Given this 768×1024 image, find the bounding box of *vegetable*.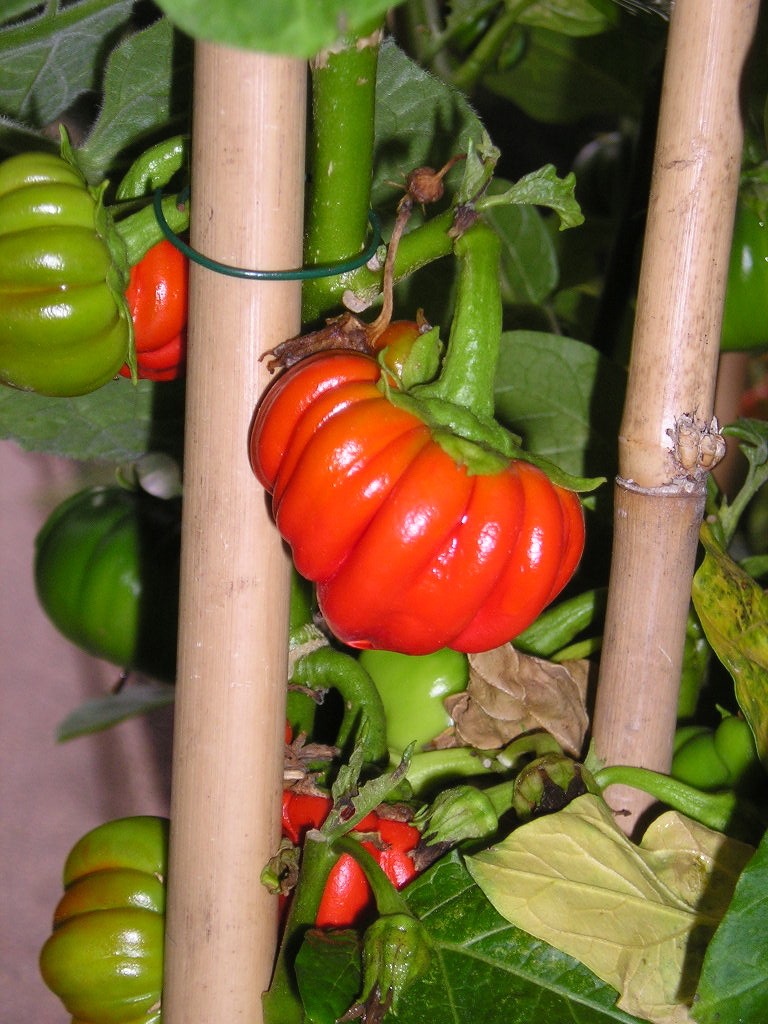
26, 484, 178, 693.
